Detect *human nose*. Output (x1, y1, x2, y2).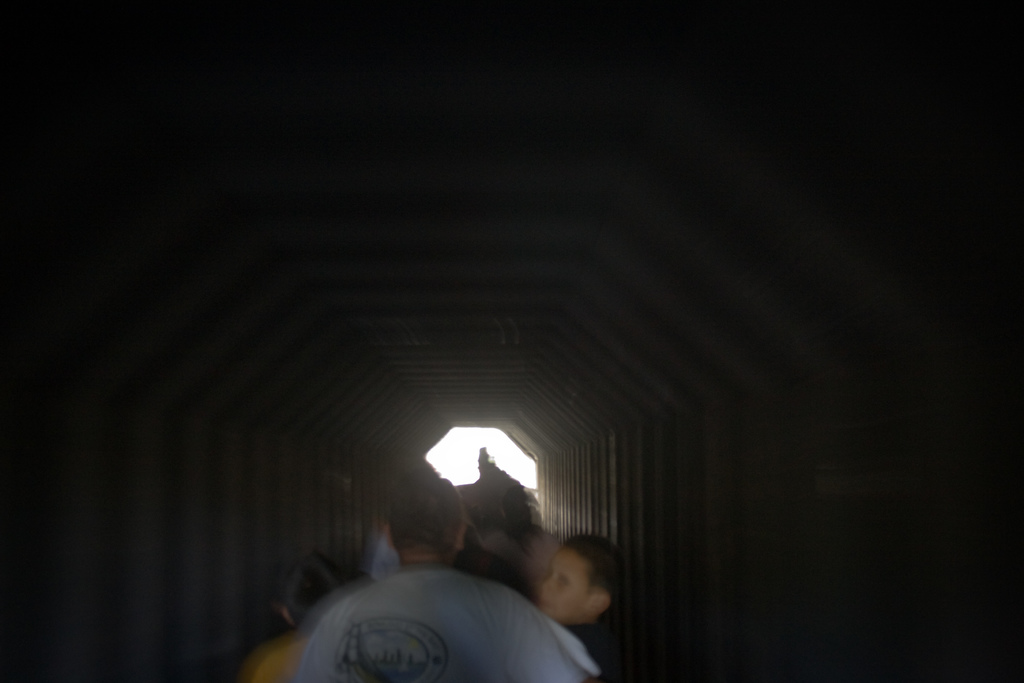
(536, 577, 556, 601).
